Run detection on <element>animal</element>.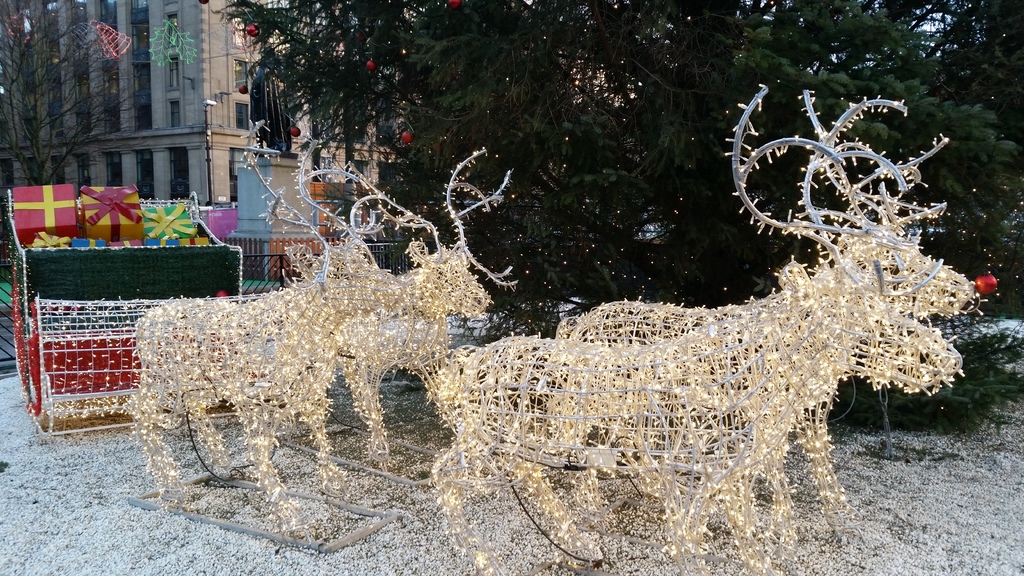
Result: box(554, 88, 979, 563).
